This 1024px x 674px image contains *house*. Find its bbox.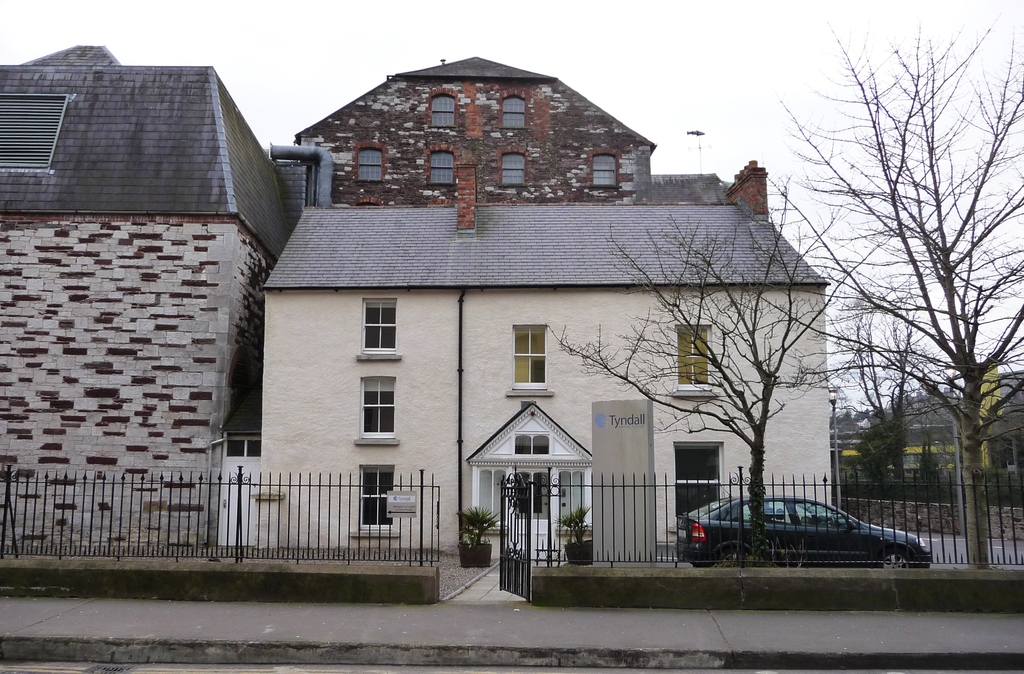
194:65:862:576.
